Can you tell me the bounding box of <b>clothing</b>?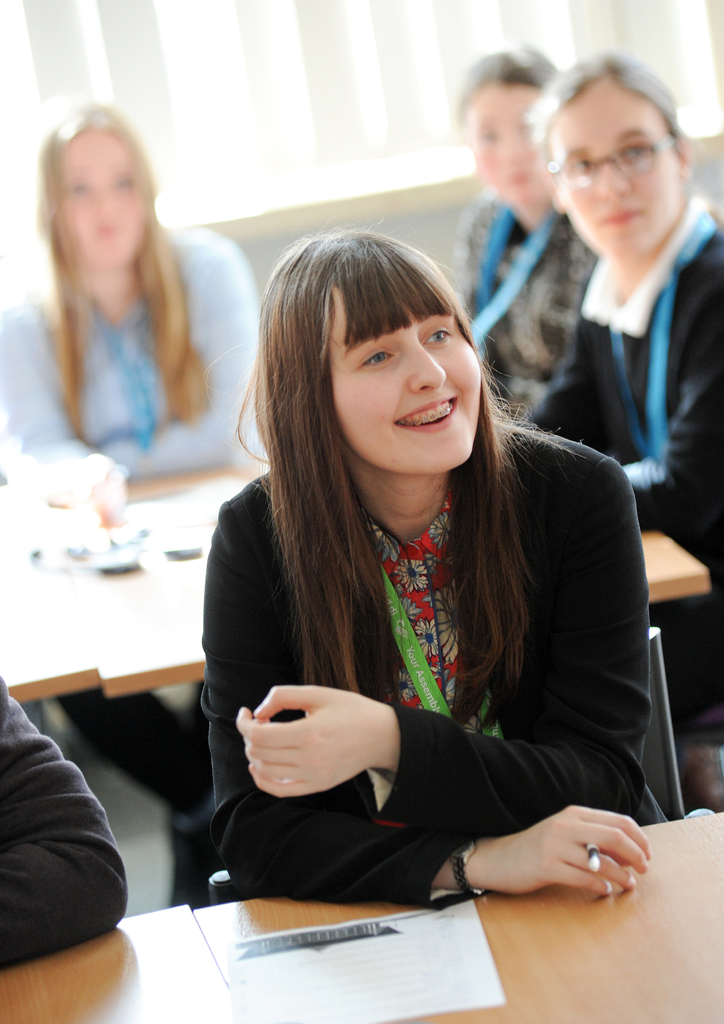
520 196 723 732.
